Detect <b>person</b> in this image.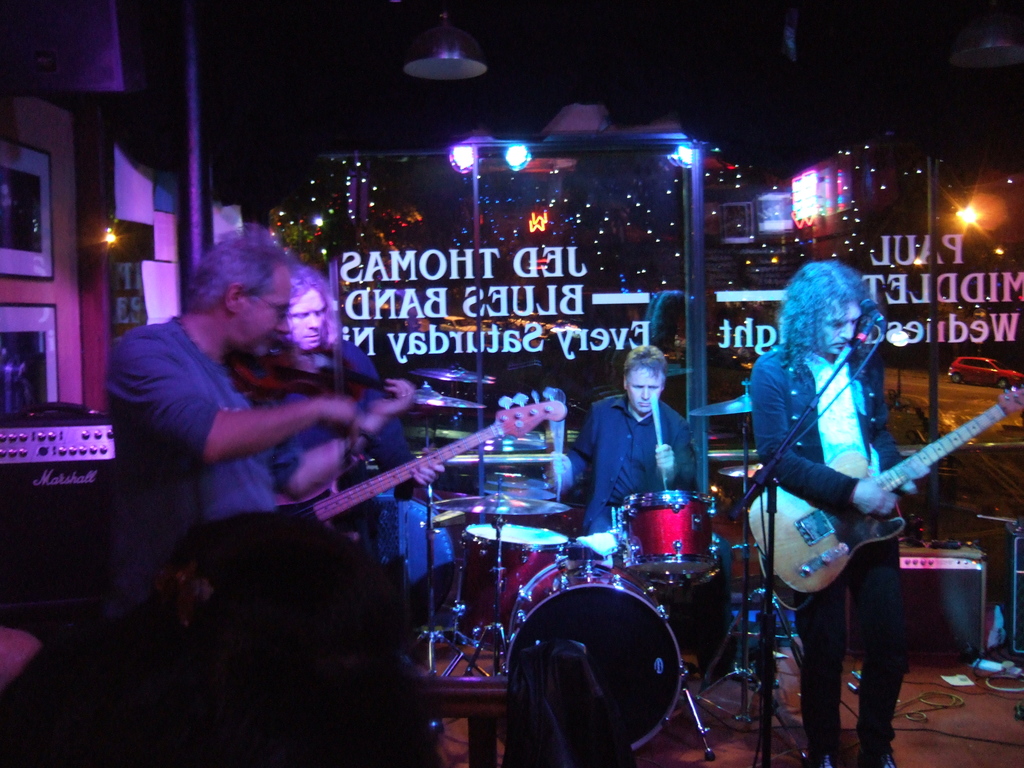
Detection: left=103, top=238, right=412, bottom=594.
